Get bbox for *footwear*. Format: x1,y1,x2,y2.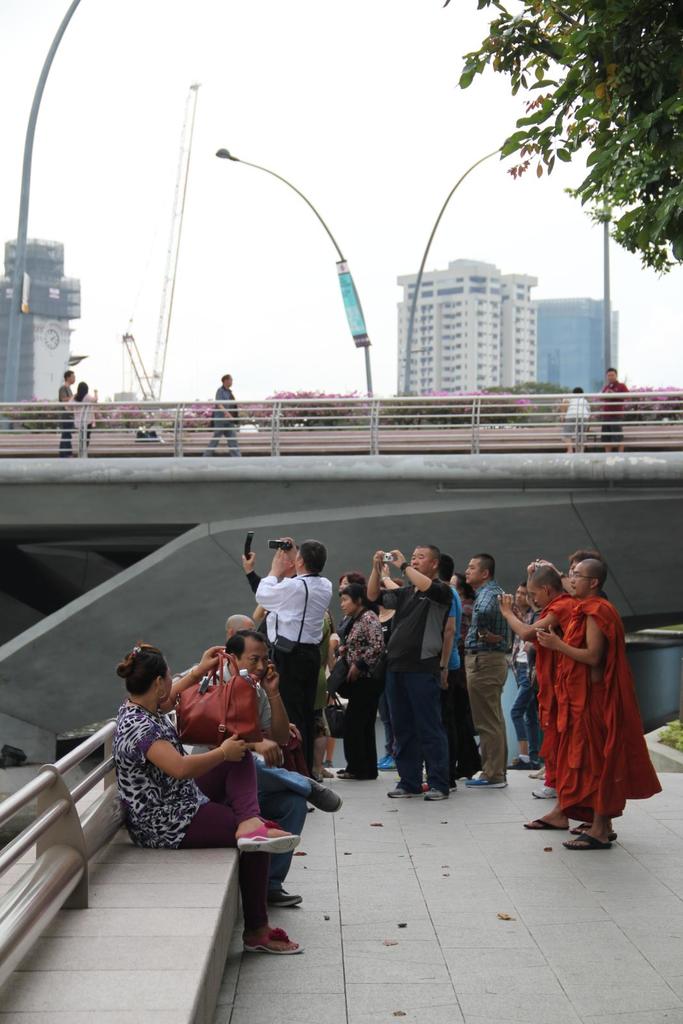
523,815,568,829.
